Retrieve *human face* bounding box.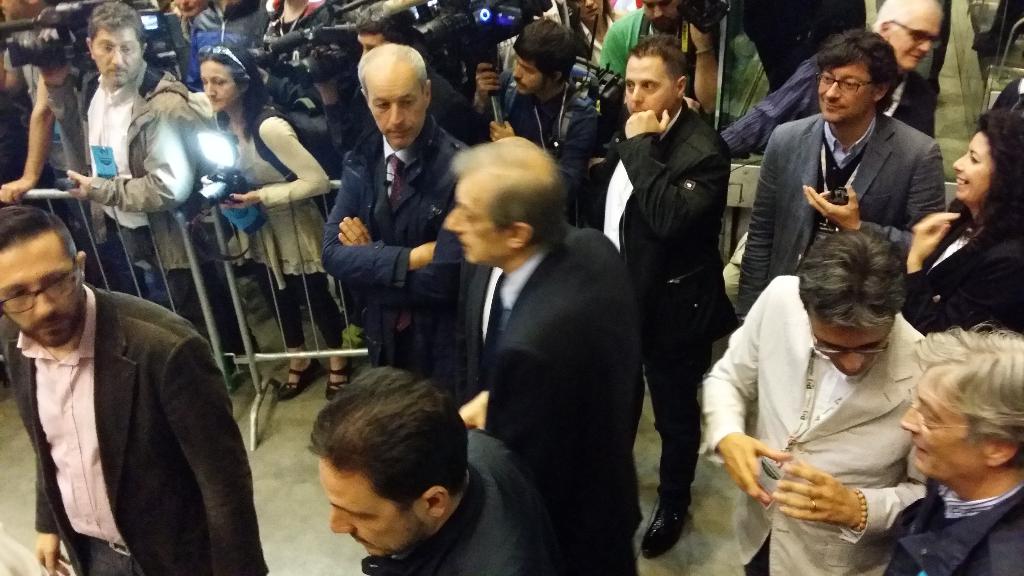
Bounding box: region(816, 62, 876, 124).
